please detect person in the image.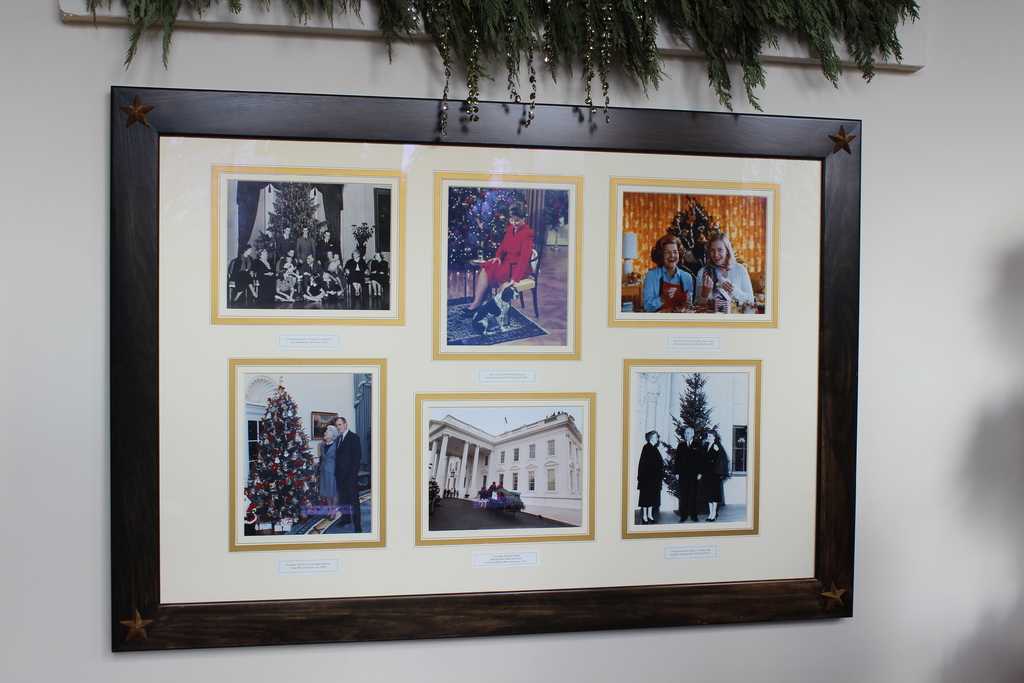
pyautogui.locateOnScreen(333, 414, 362, 536).
